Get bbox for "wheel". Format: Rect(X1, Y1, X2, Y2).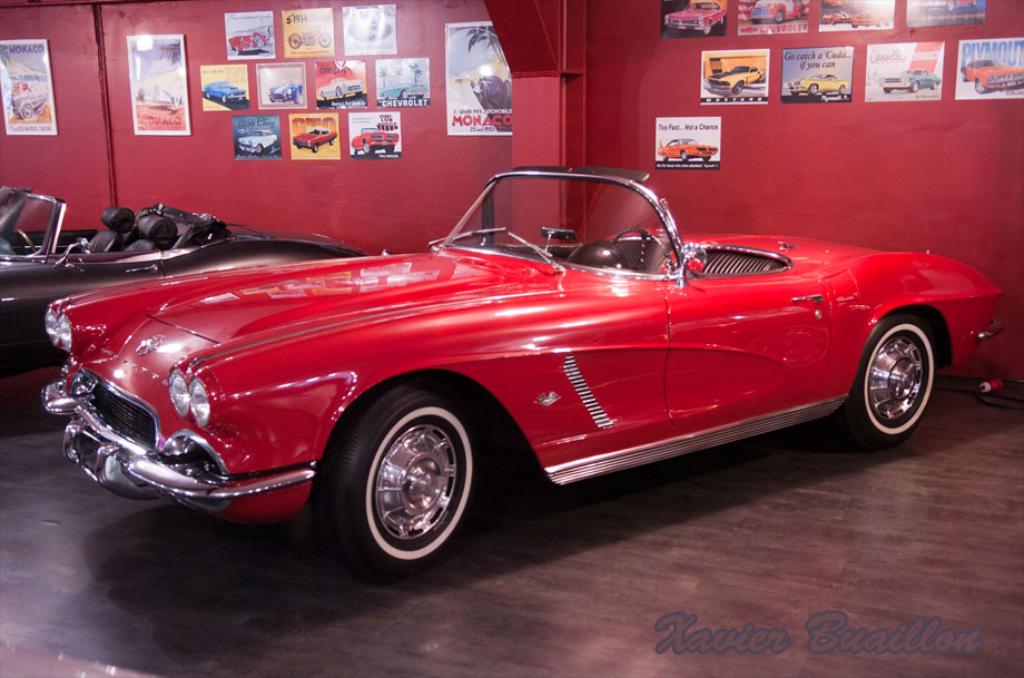
Rect(10, 230, 37, 256).
